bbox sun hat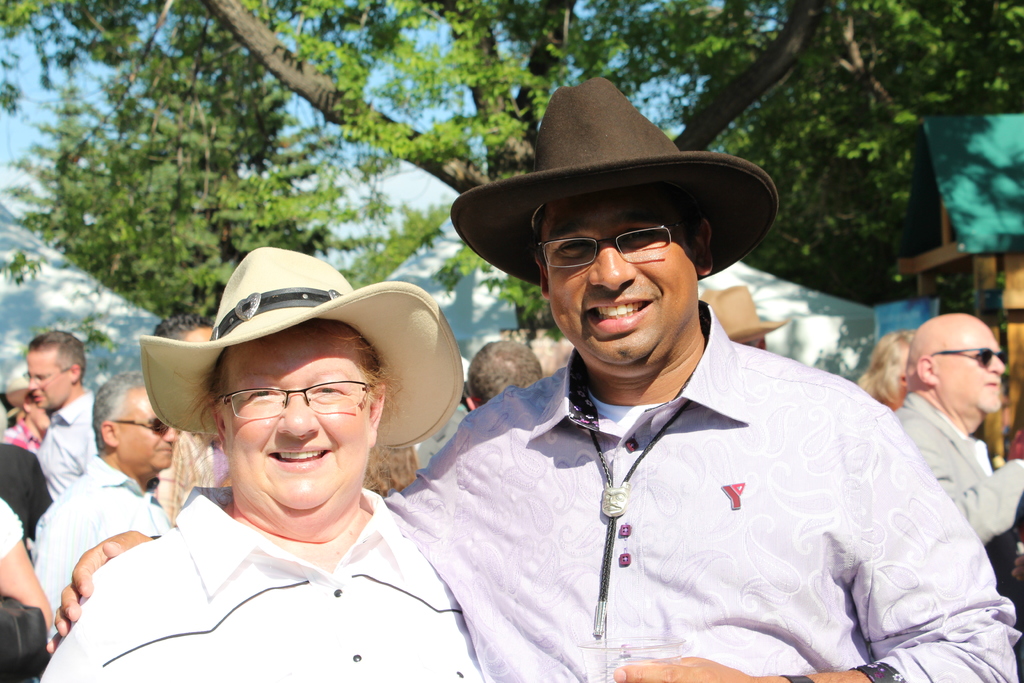
crop(0, 359, 24, 420)
